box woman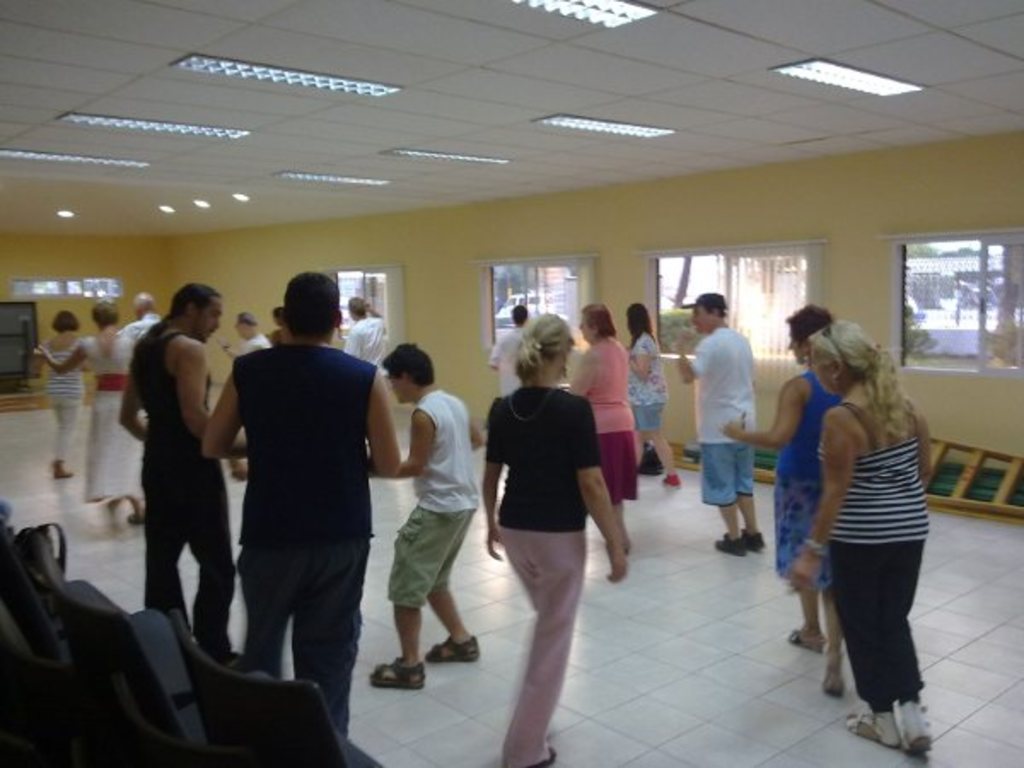
{"left": 626, "top": 295, "right": 683, "bottom": 493}
